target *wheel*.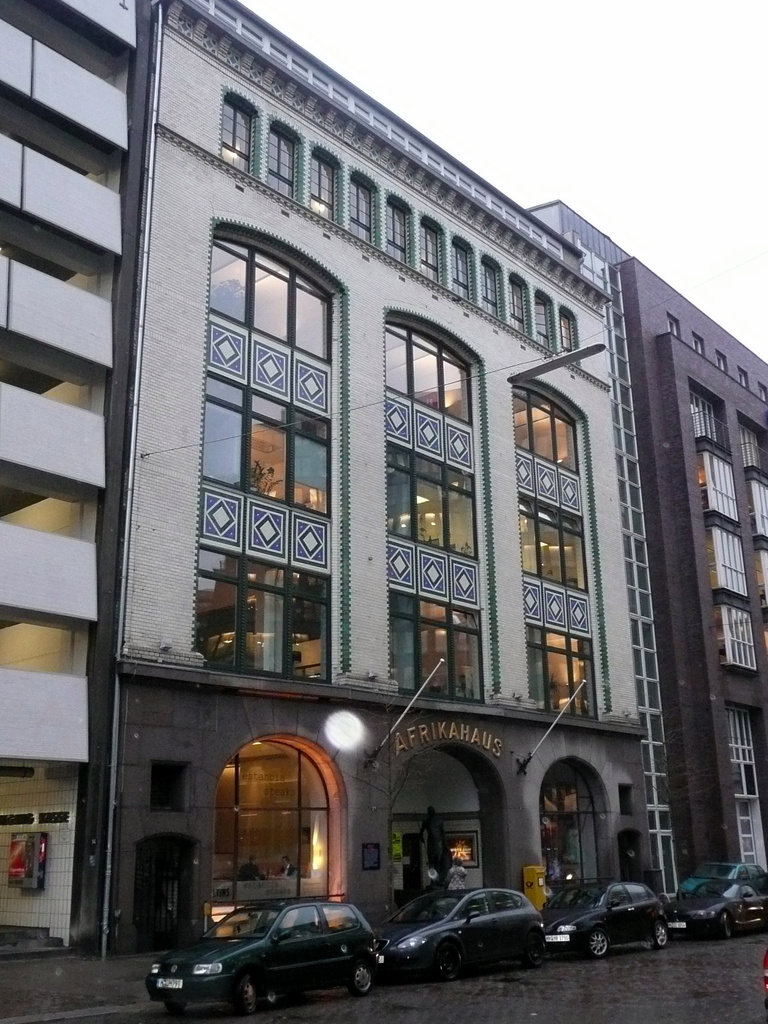
Target region: [653,922,667,946].
